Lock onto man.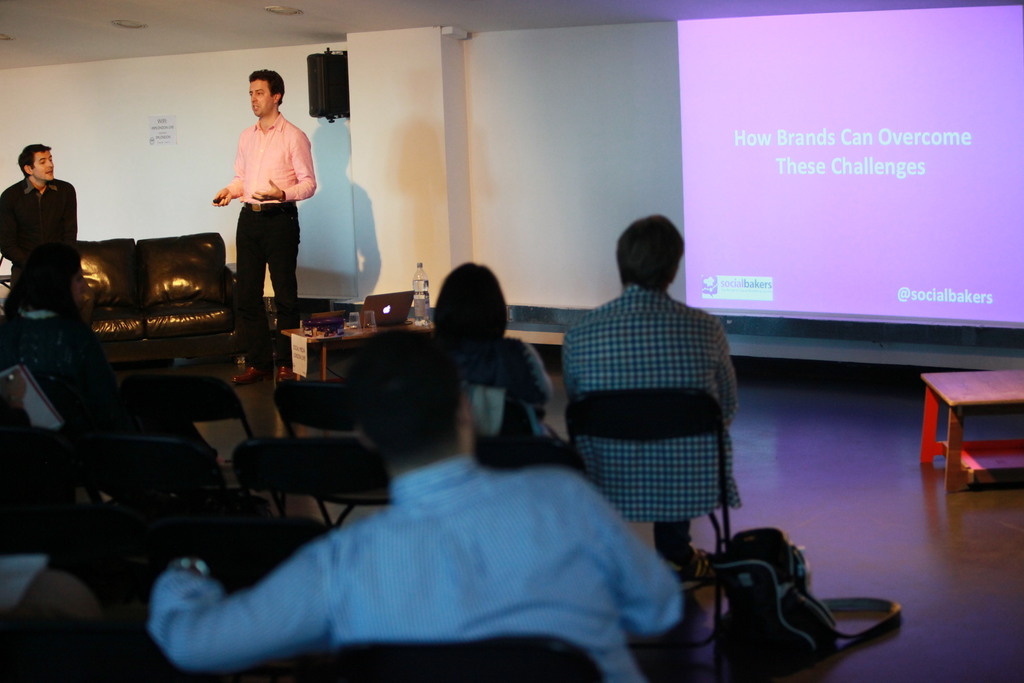
Locked: rect(152, 339, 717, 675).
